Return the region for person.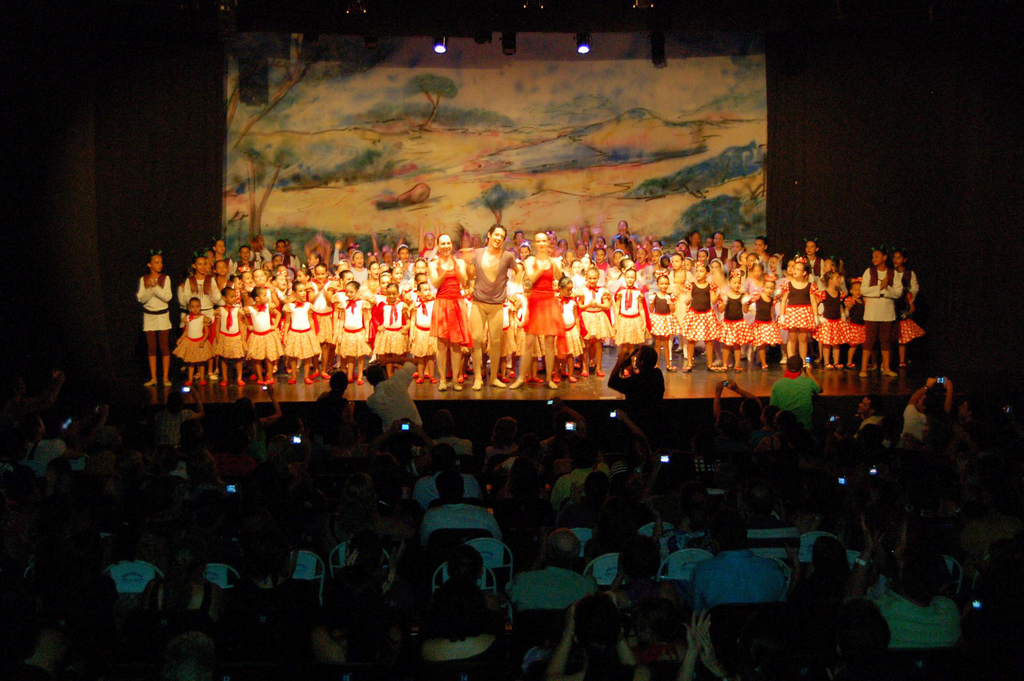
BBox(147, 541, 218, 617).
